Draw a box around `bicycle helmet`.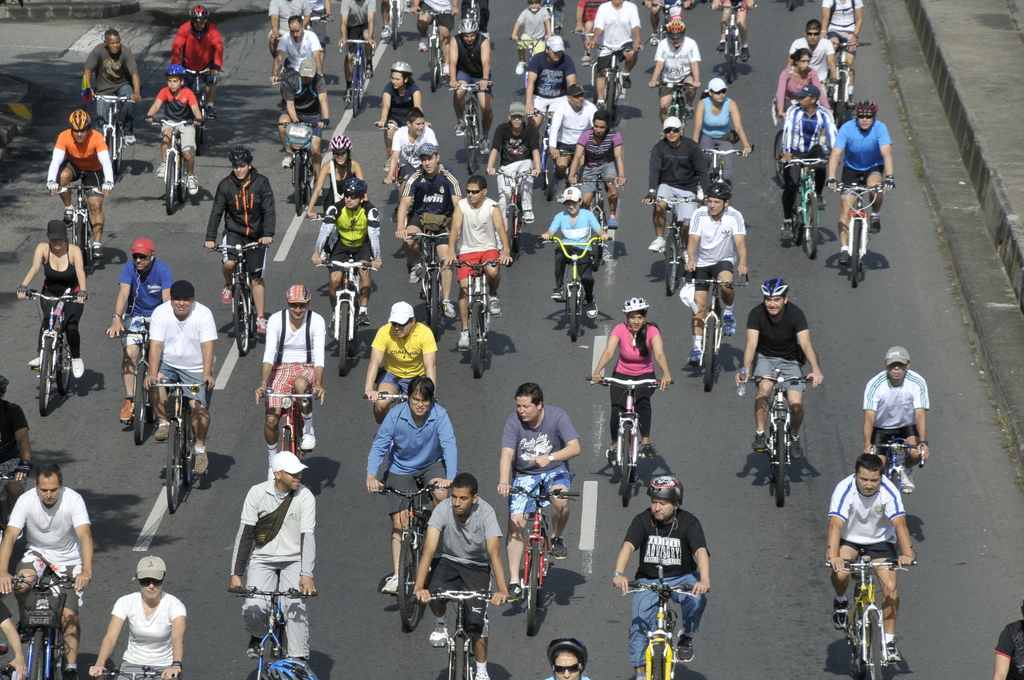
(left=167, top=65, right=187, bottom=77).
